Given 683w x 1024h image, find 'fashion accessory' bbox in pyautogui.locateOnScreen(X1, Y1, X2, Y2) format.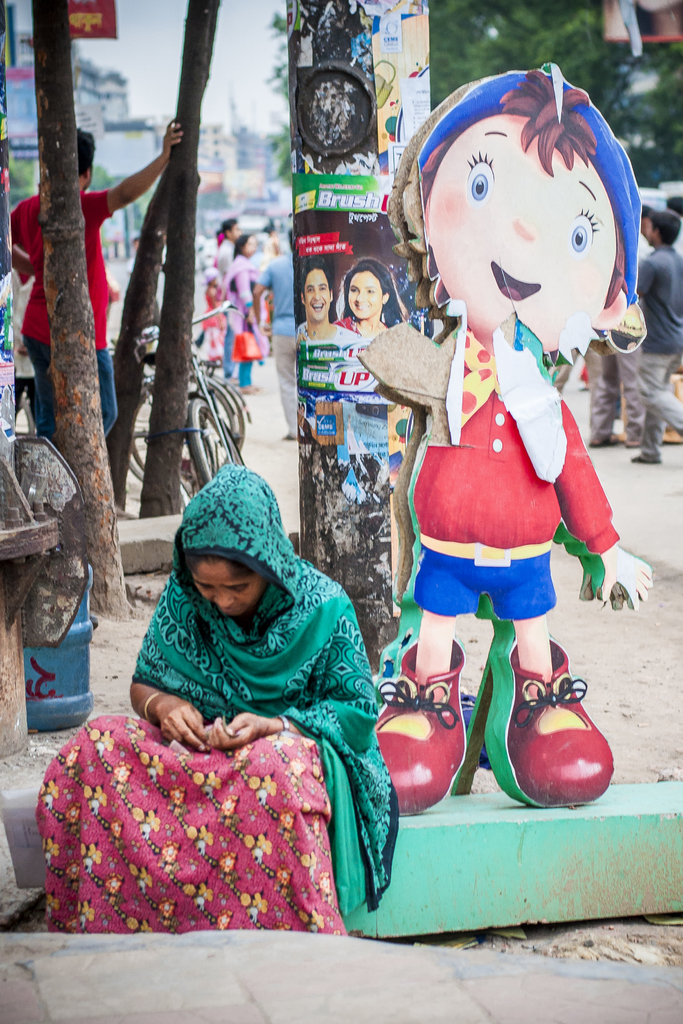
pyautogui.locateOnScreen(133, 689, 161, 731).
